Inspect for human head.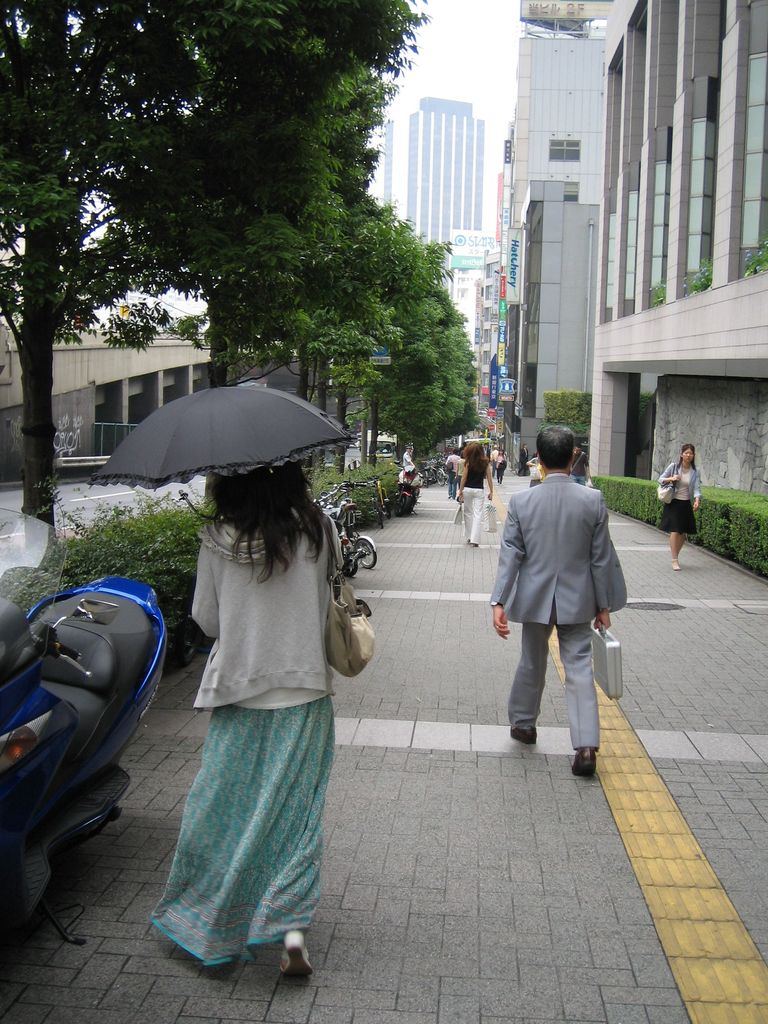
Inspection: [left=404, top=445, right=413, bottom=454].
